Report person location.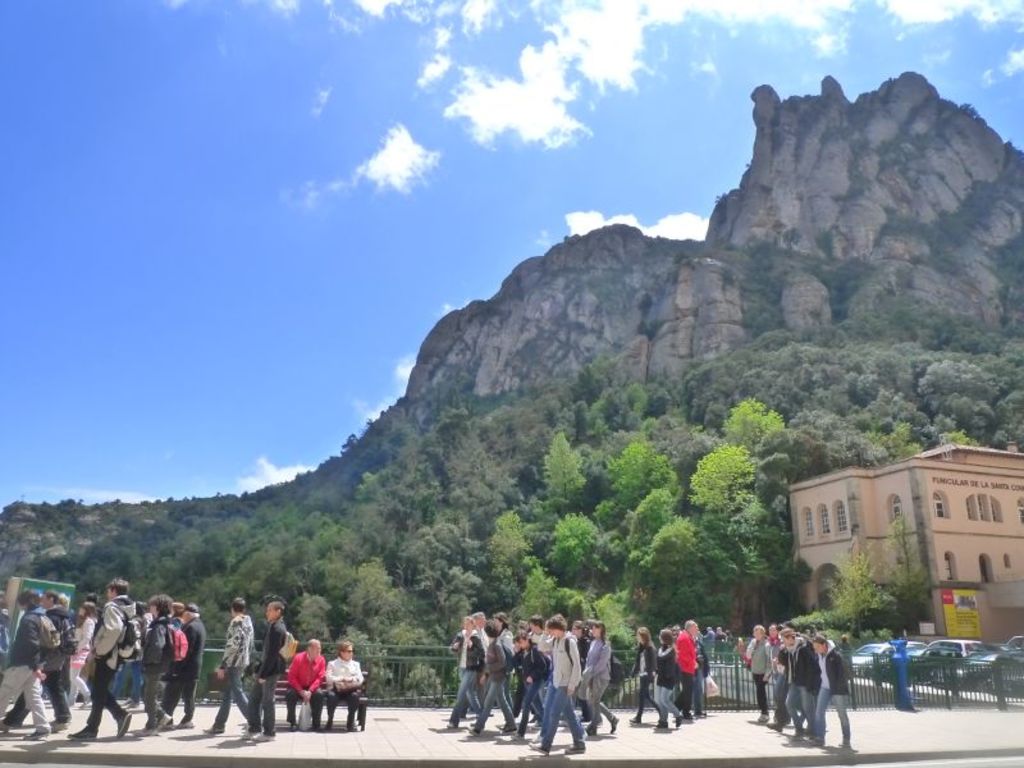
Report: 324/643/366/732.
